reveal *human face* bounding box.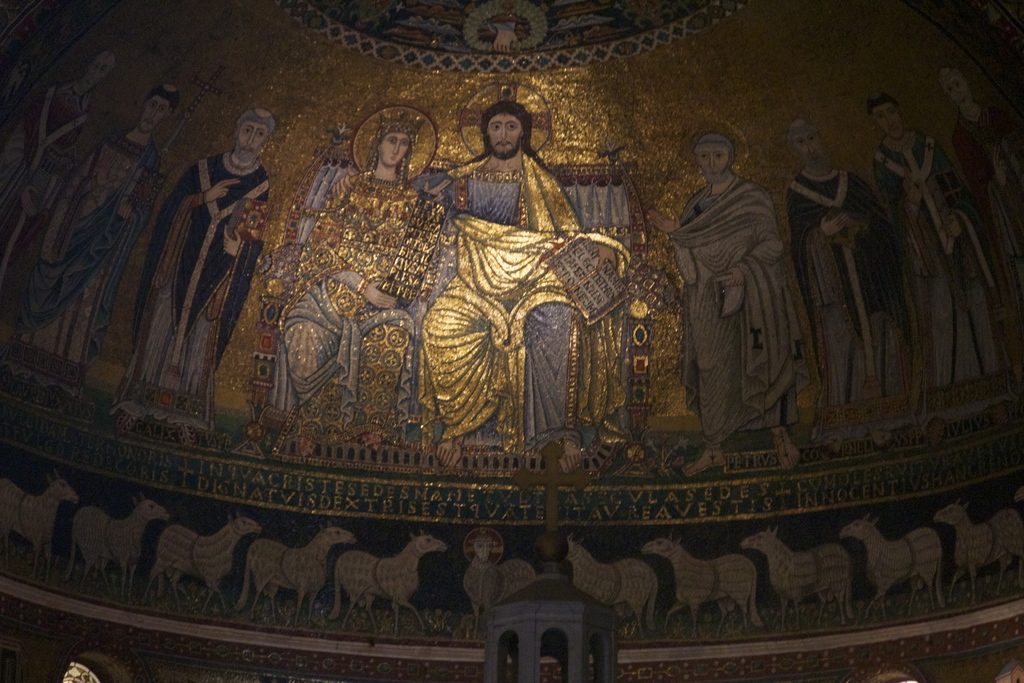
Revealed: (947,72,970,108).
